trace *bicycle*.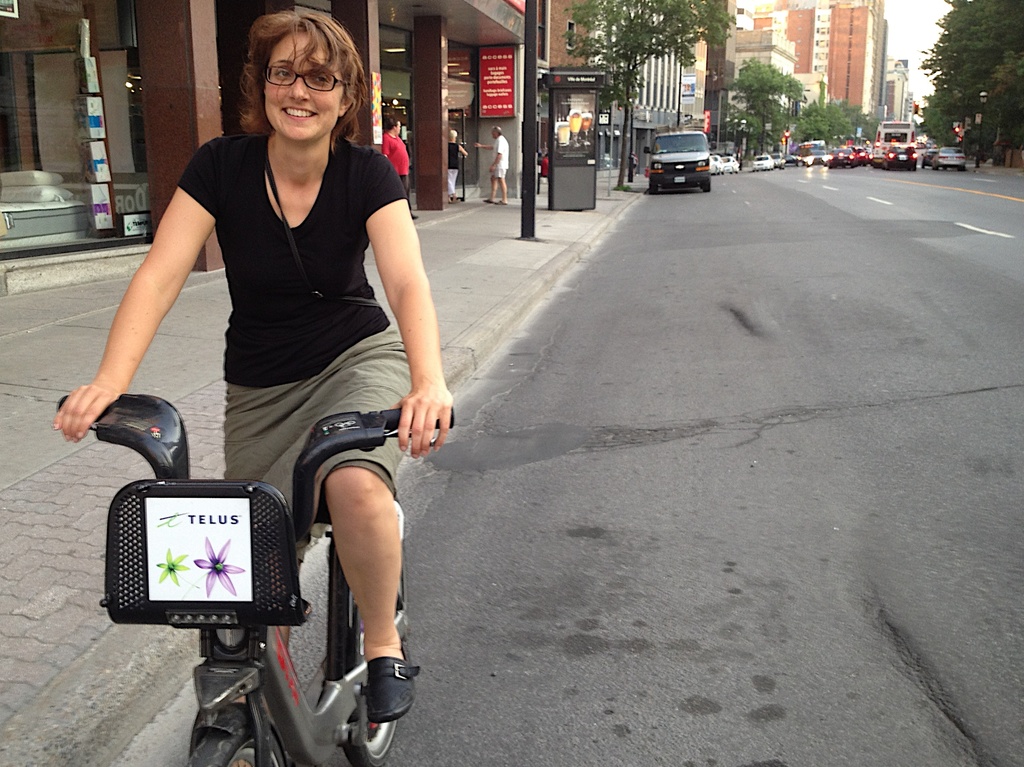
Traced to pyautogui.locateOnScreen(146, 380, 440, 742).
